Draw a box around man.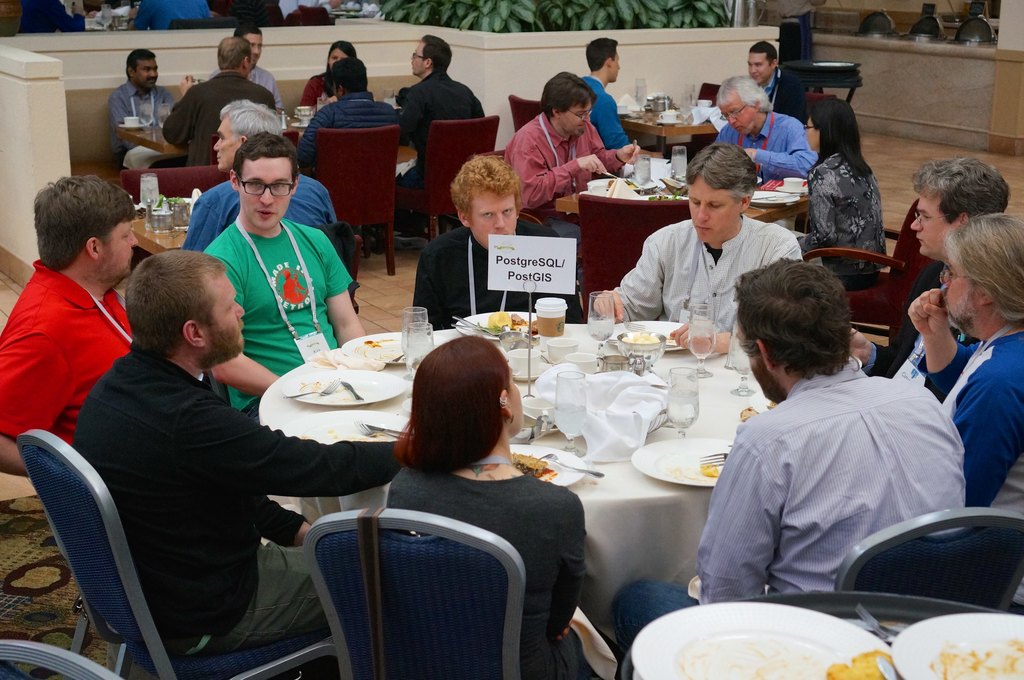
[713, 77, 817, 186].
